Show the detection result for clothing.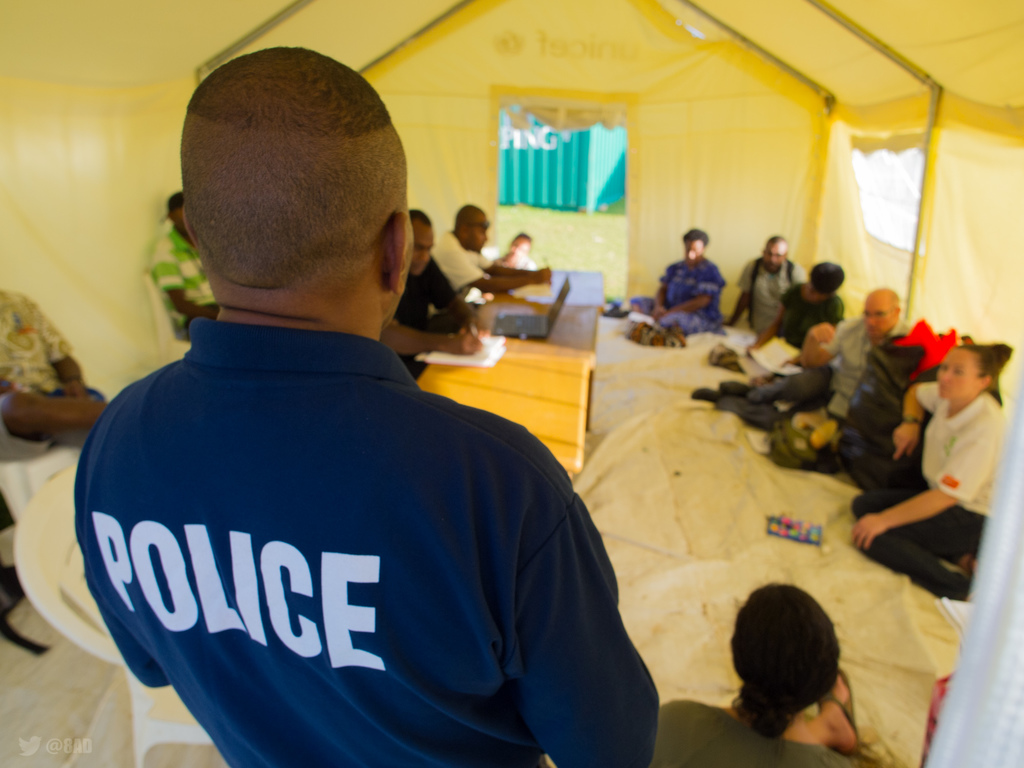
bbox(831, 312, 916, 421).
